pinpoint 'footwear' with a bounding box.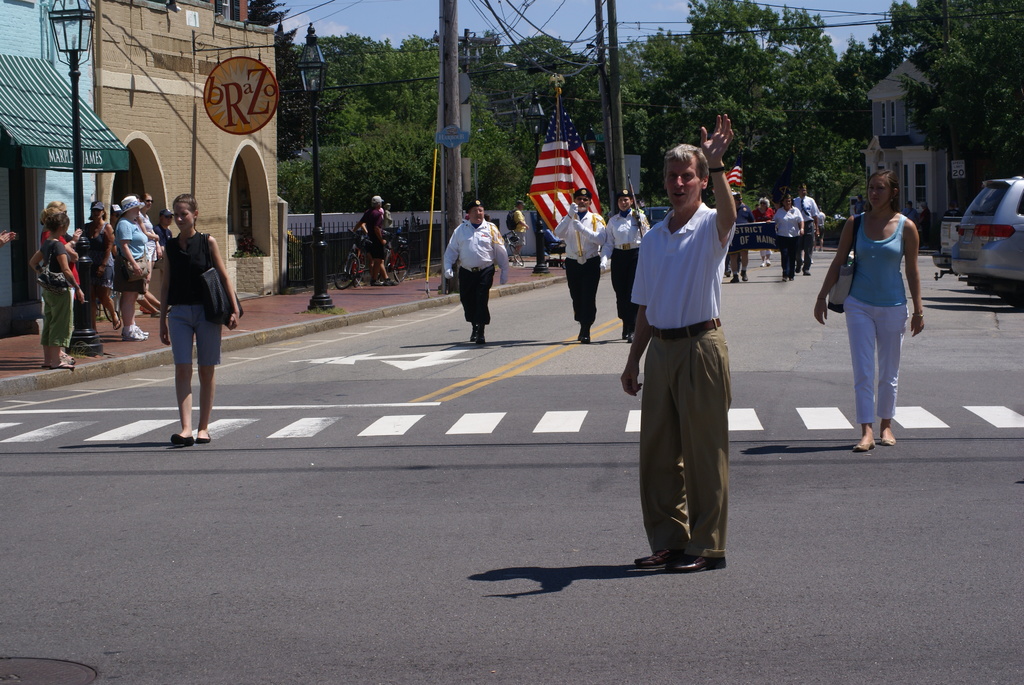
locate(849, 437, 879, 453).
